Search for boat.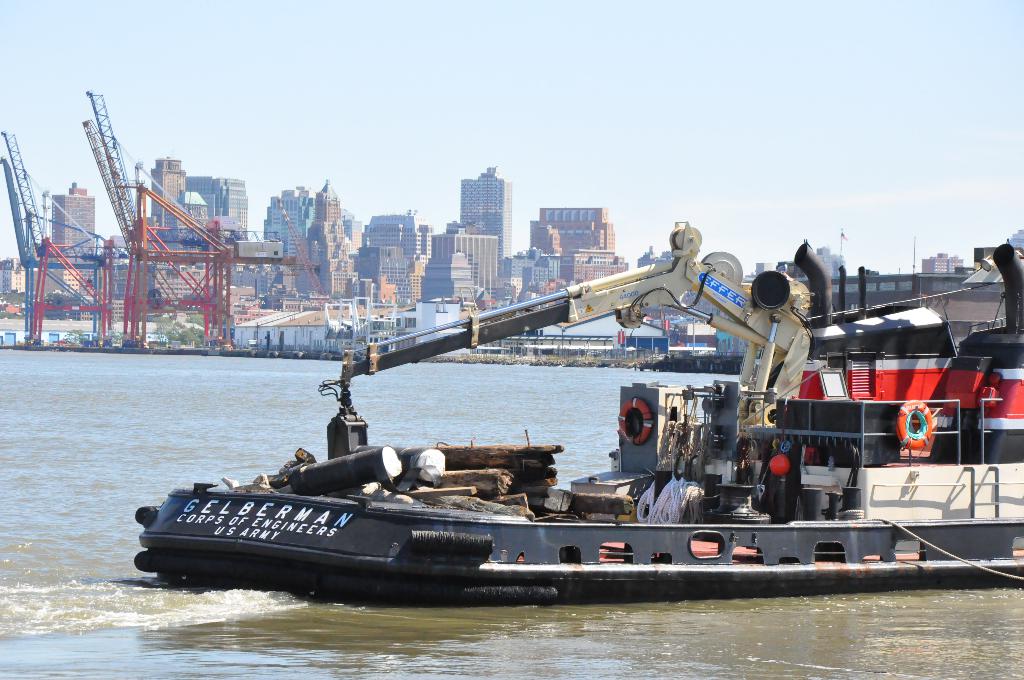
Found at locate(98, 200, 1010, 613).
